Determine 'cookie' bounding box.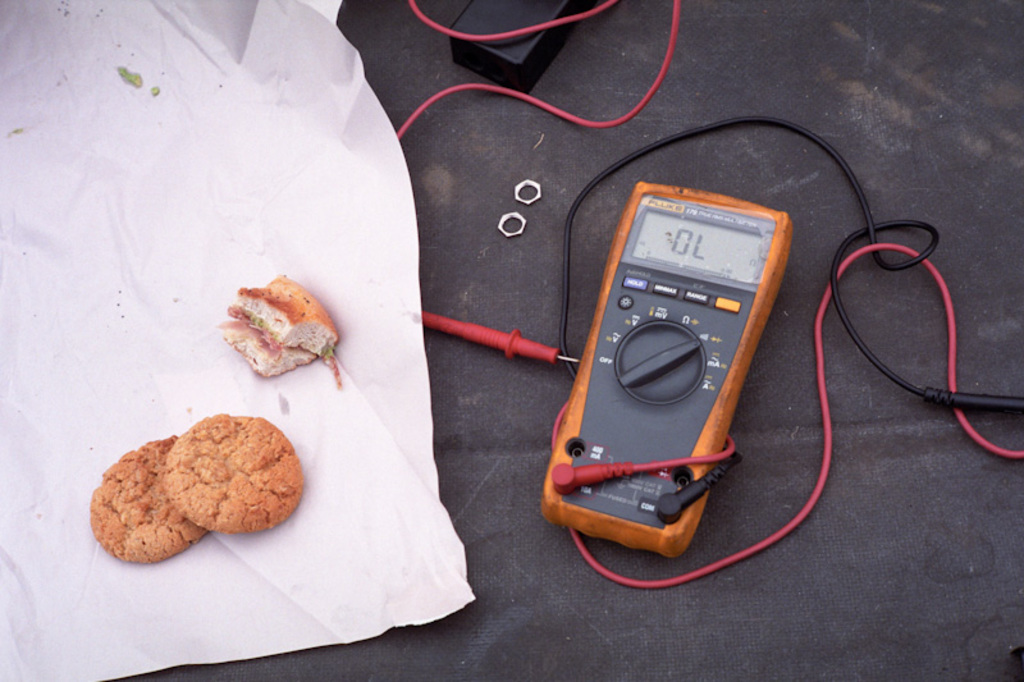
Determined: [86, 434, 207, 567].
